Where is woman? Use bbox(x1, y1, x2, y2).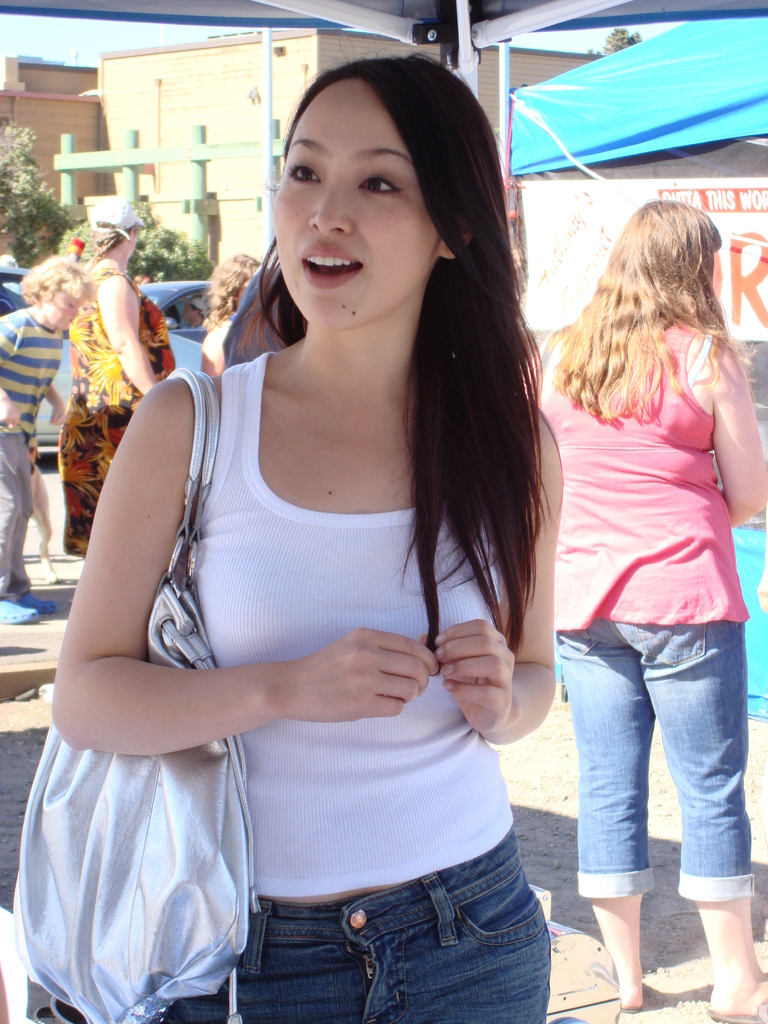
bbox(36, 52, 556, 1023).
